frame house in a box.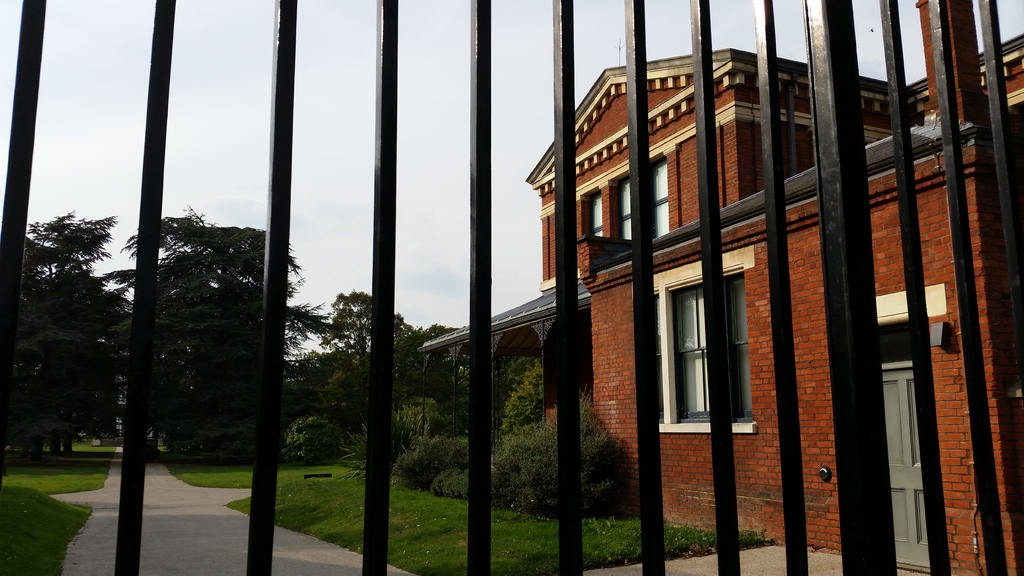
<region>413, 268, 593, 518</region>.
